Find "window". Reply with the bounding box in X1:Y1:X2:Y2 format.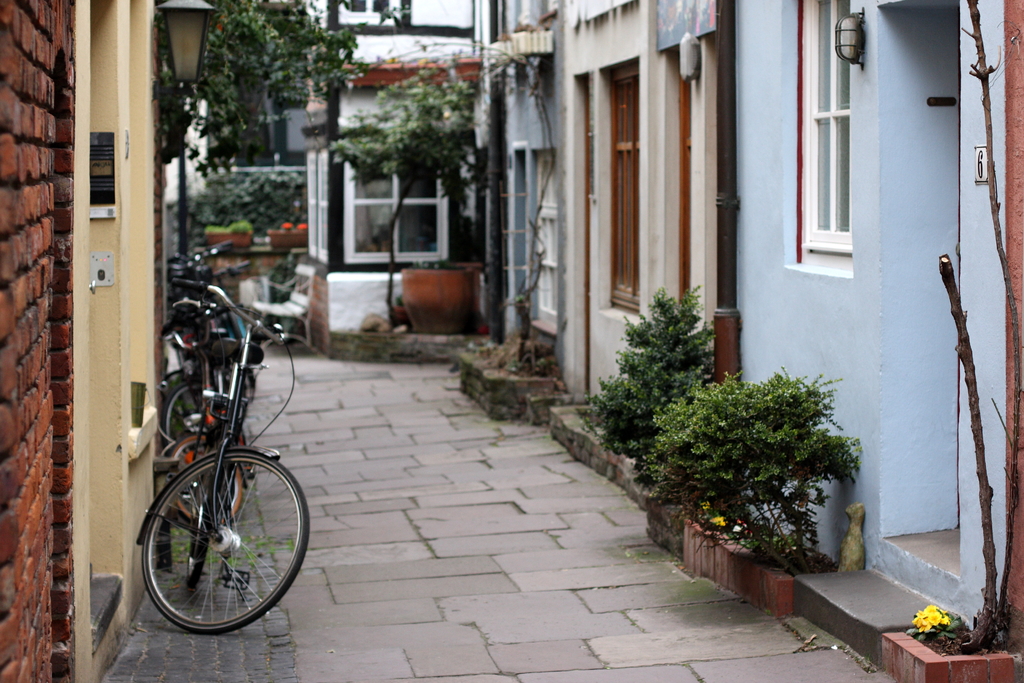
801:0:861:270.
